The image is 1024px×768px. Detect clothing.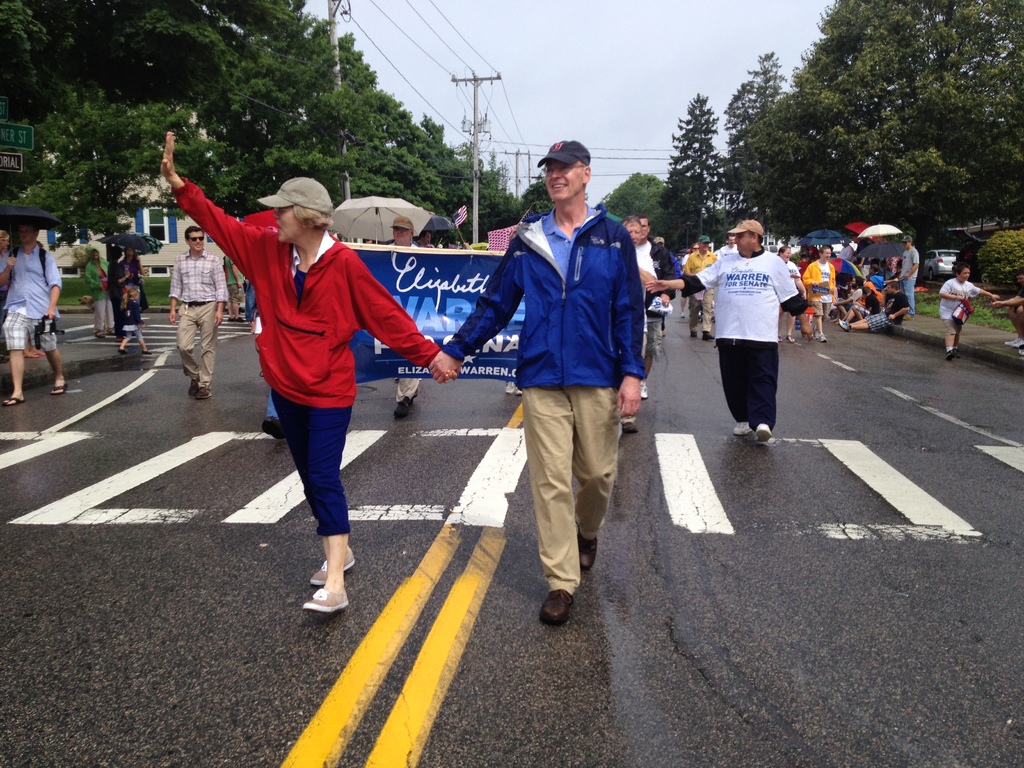
Detection: {"x1": 682, "y1": 245, "x2": 812, "y2": 430}.
